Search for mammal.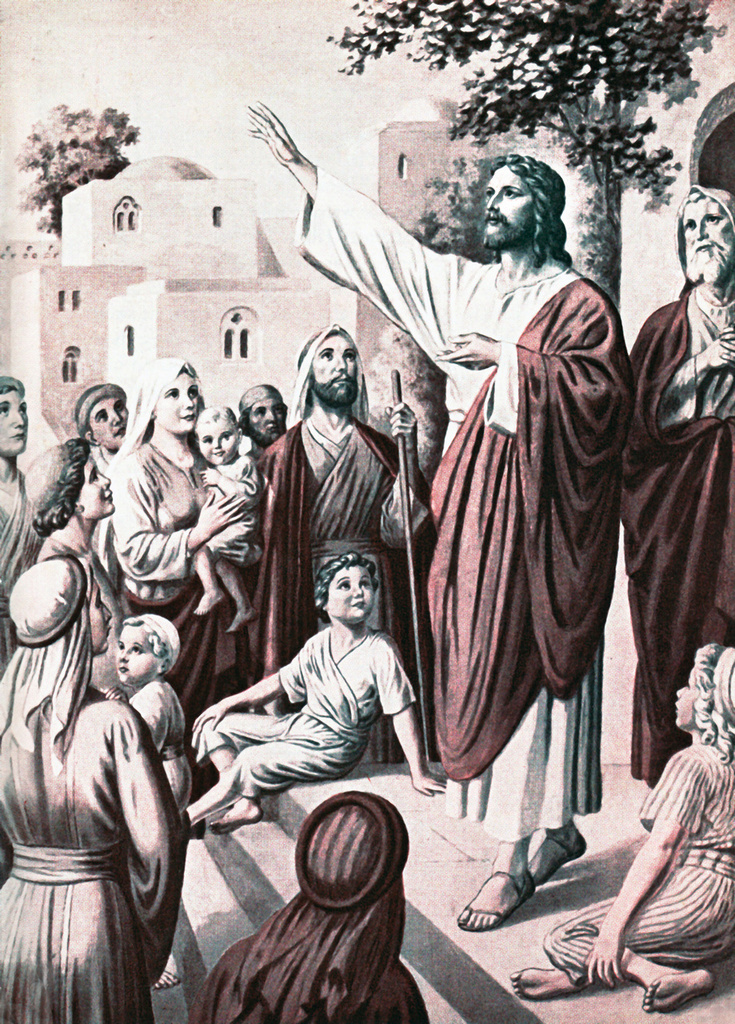
Found at (x1=74, y1=377, x2=132, y2=465).
